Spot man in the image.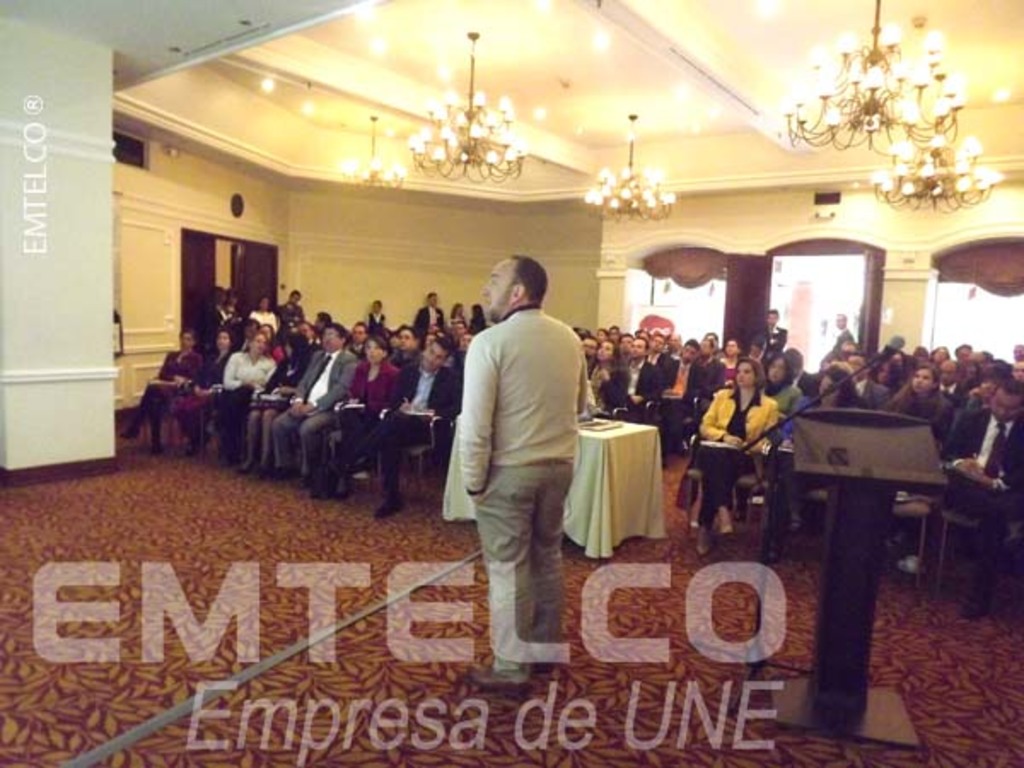
man found at BBox(613, 338, 657, 428).
